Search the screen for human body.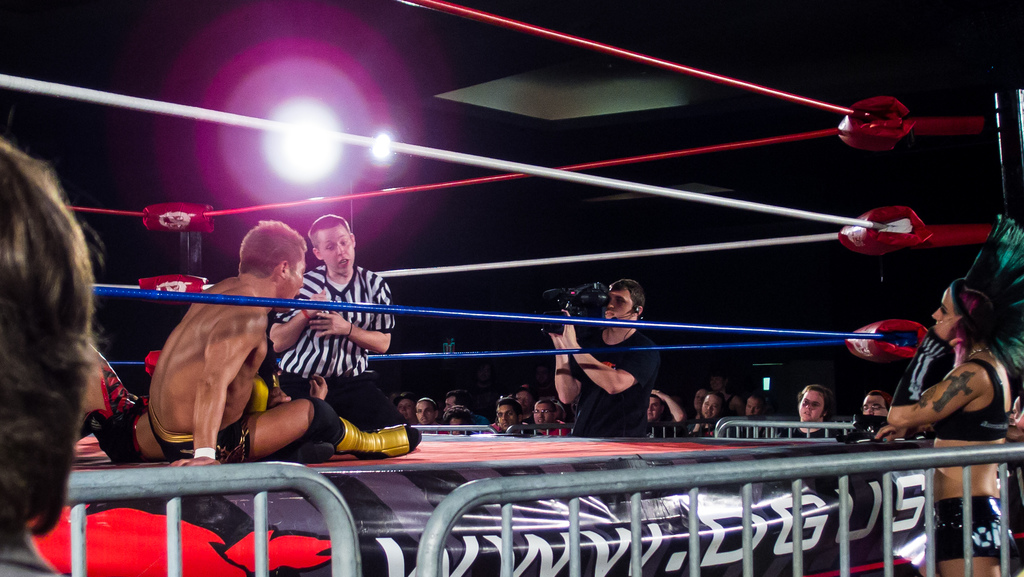
Found at (left=145, top=220, right=421, bottom=465).
